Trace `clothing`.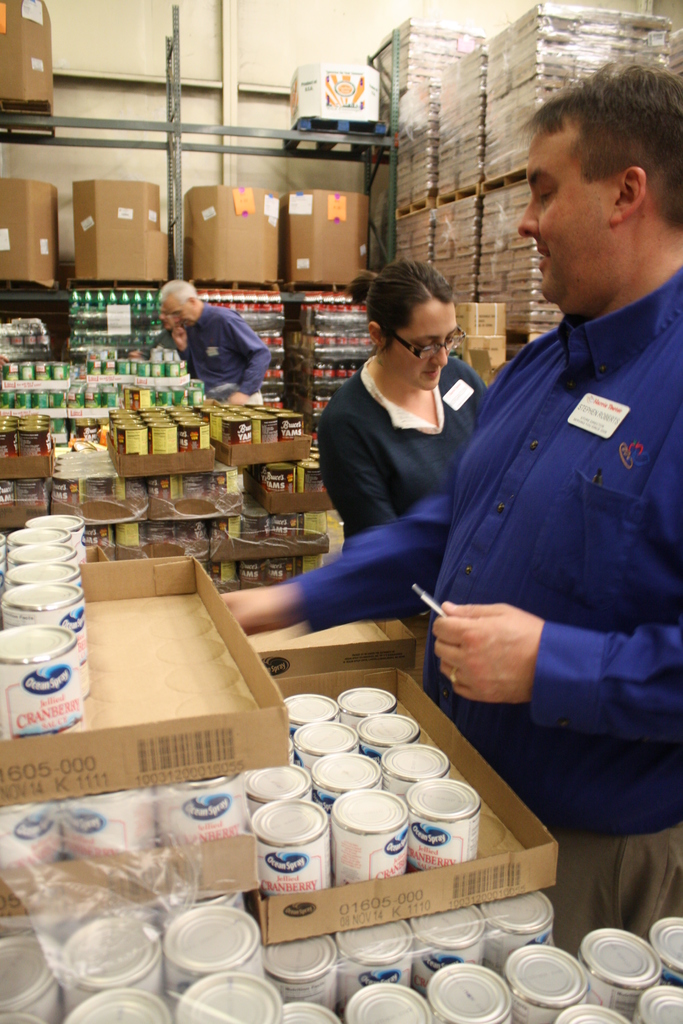
Traced to 268,222,682,936.
